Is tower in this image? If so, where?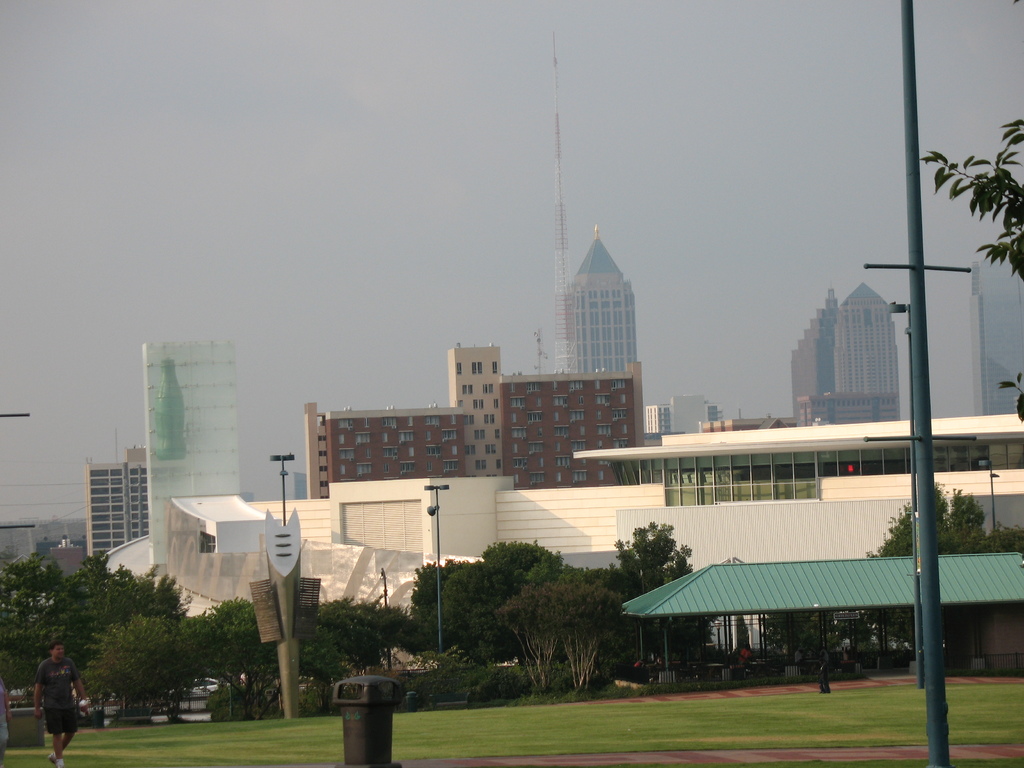
Yes, at {"x1": 441, "y1": 342, "x2": 508, "y2": 477}.
